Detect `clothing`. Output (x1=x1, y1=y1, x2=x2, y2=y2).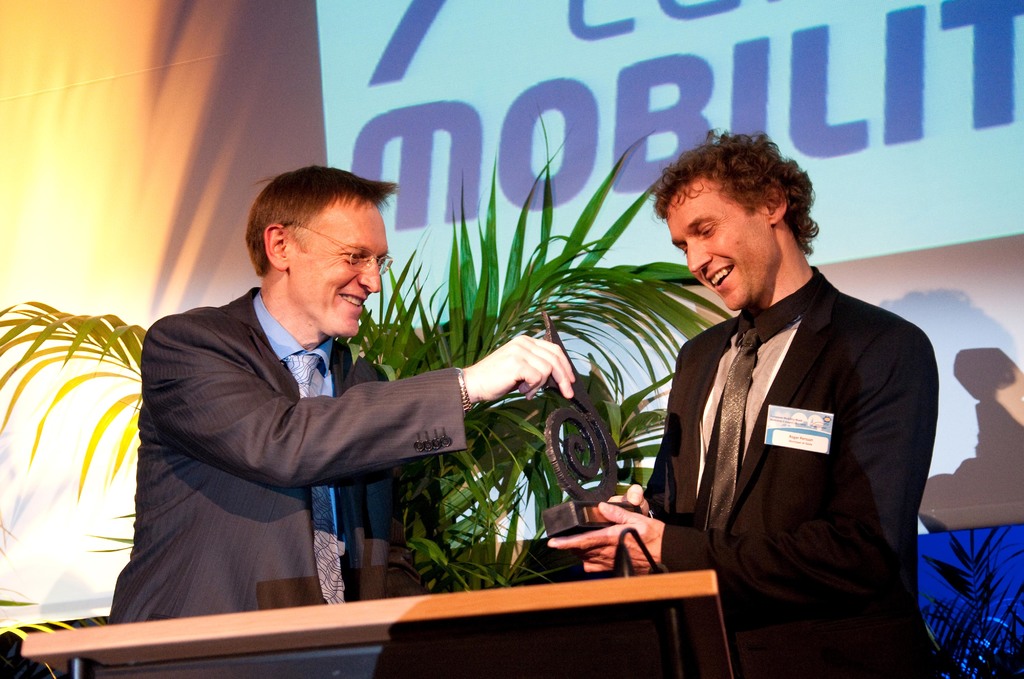
(x1=648, y1=274, x2=940, y2=678).
